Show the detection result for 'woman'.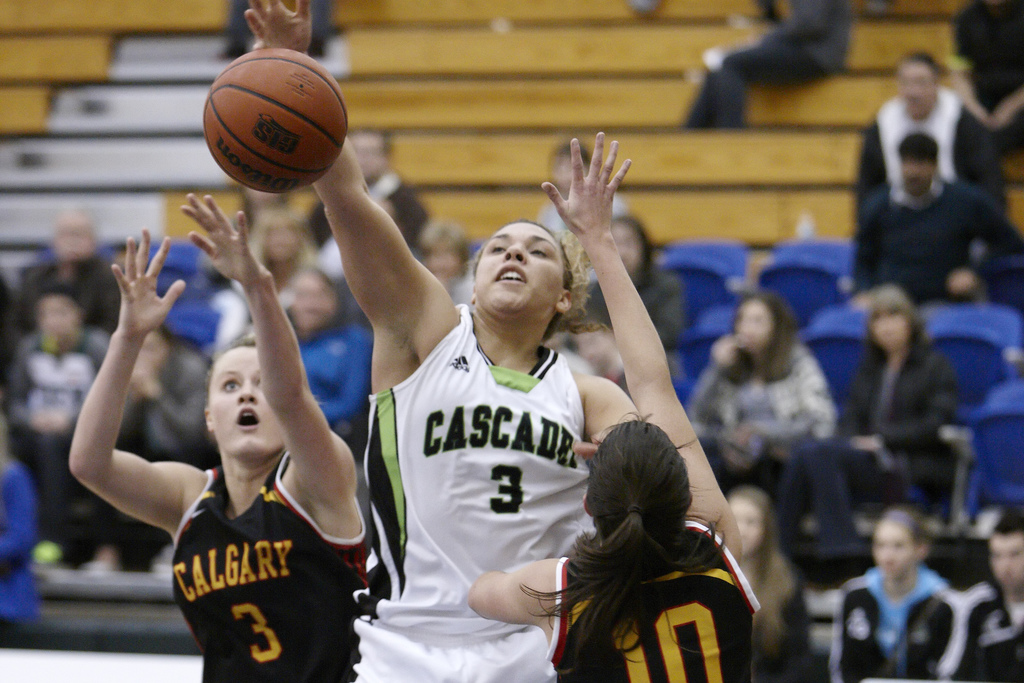
locate(465, 128, 756, 682).
